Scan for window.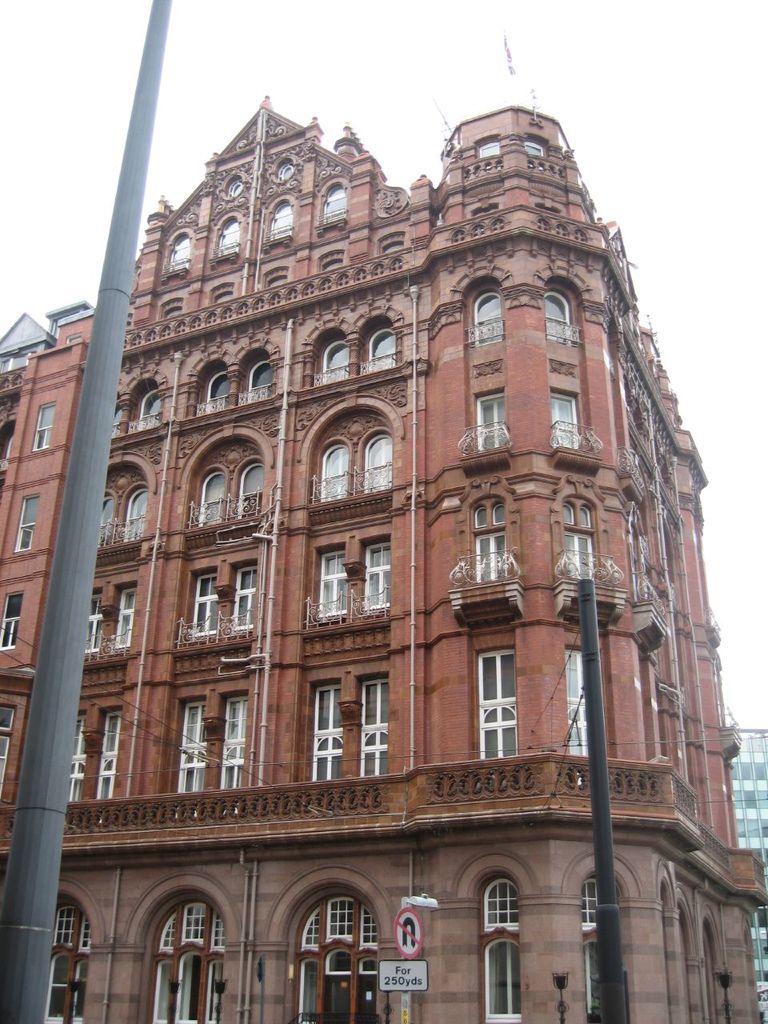
Scan result: (184,906,202,945).
